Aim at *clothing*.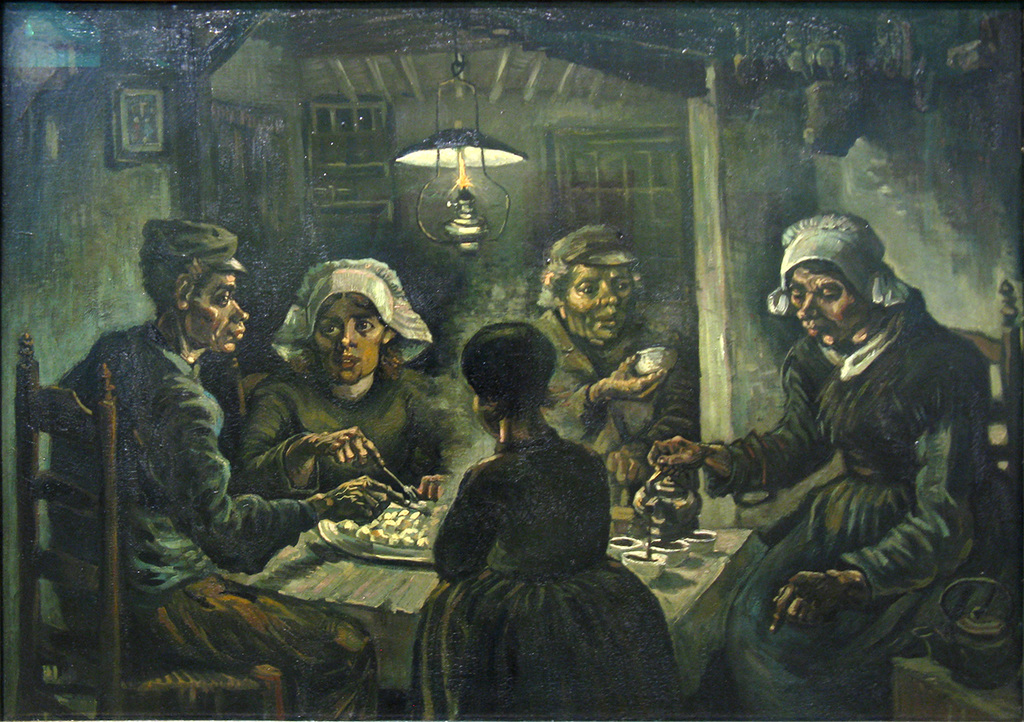
Aimed at rect(229, 348, 506, 506).
